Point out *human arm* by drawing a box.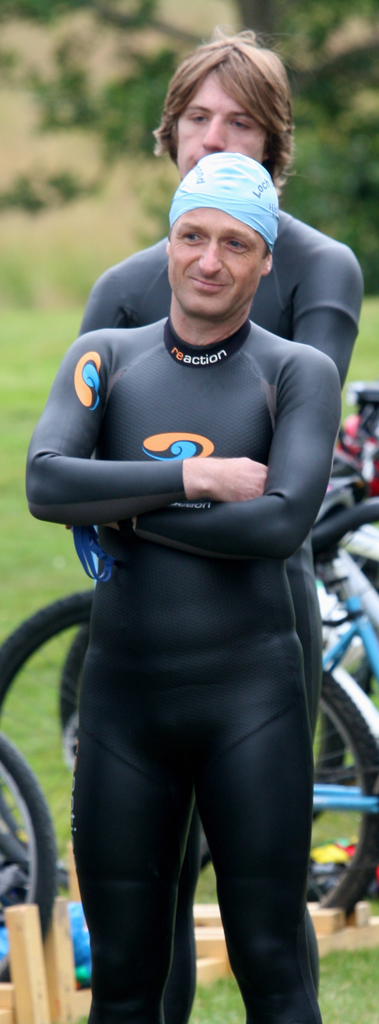
148 335 358 533.
